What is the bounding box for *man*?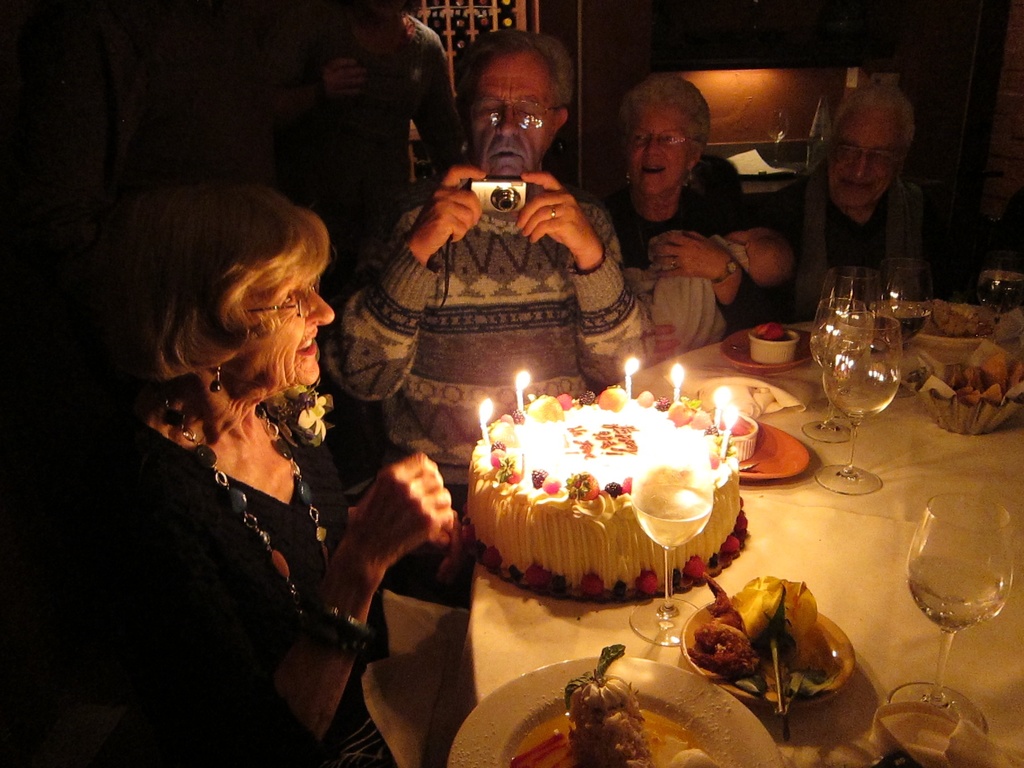
[x1=318, y1=29, x2=662, y2=598].
